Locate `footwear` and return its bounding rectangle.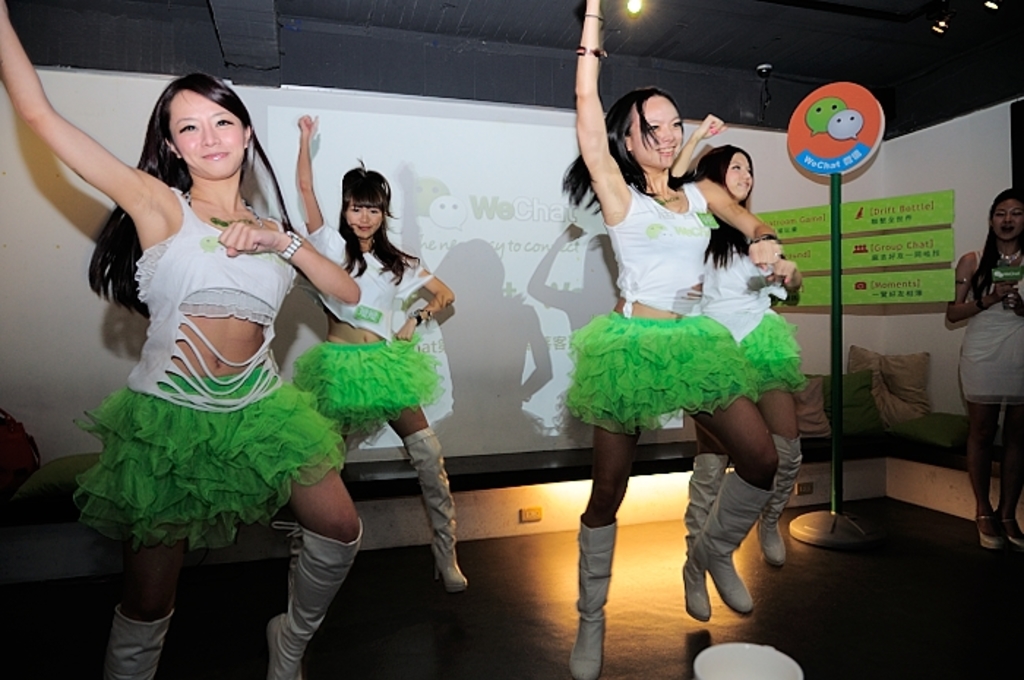
572, 507, 617, 679.
